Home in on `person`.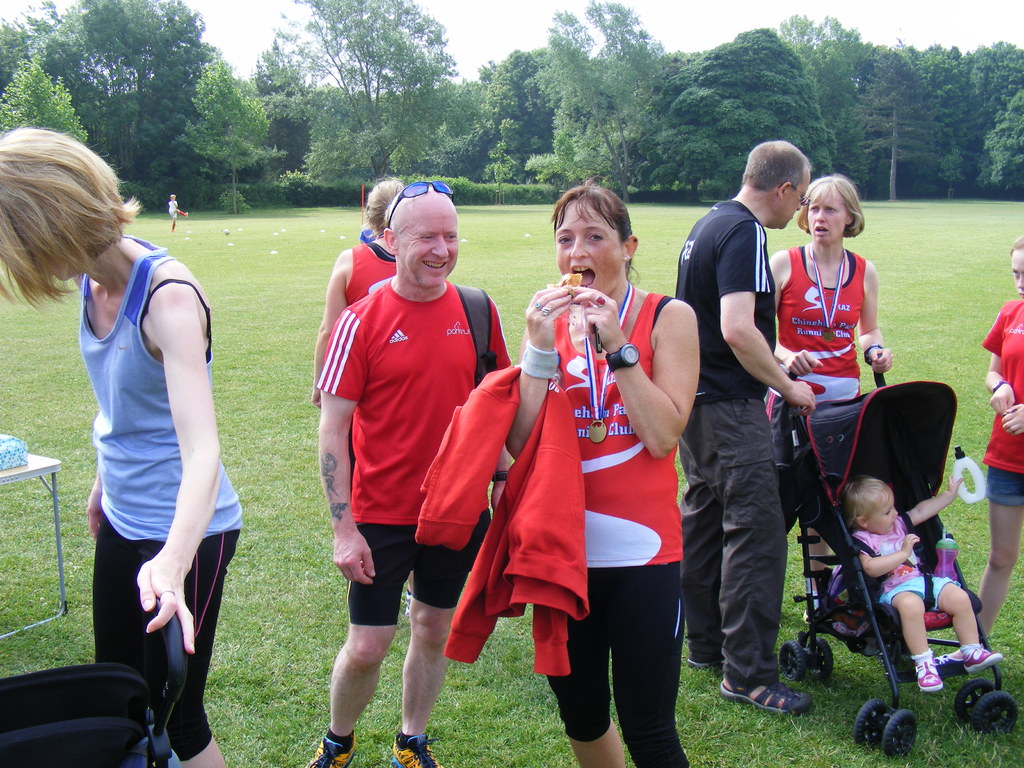
Homed in at [left=316, top=177, right=415, bottom=497].
